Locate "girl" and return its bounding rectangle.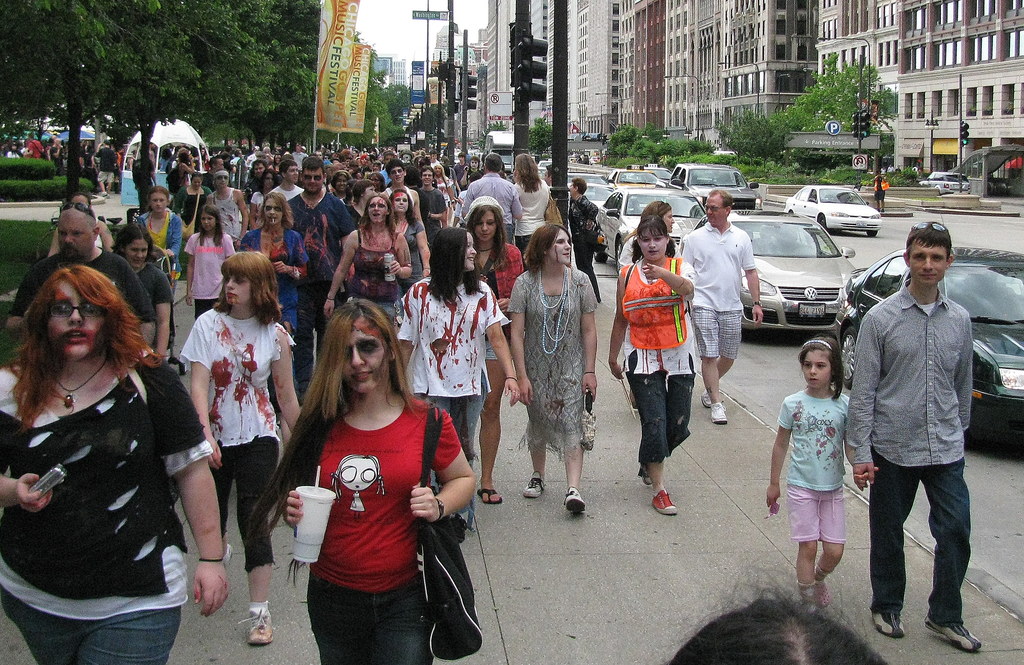
[left=385, top=190, right=428, bottom=280].
